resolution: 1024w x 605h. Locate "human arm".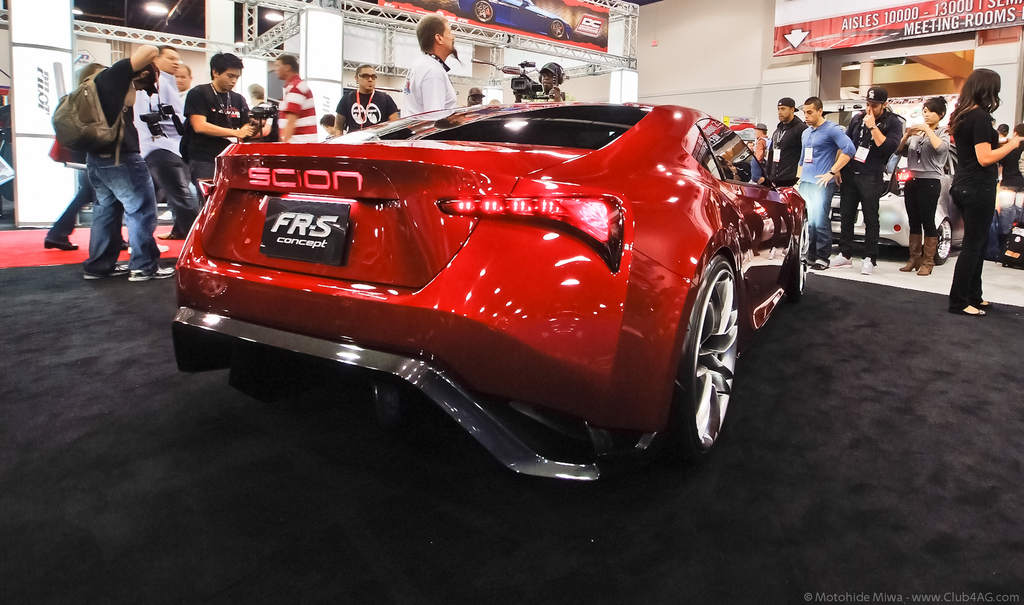
(271, 82, 306, 140).
